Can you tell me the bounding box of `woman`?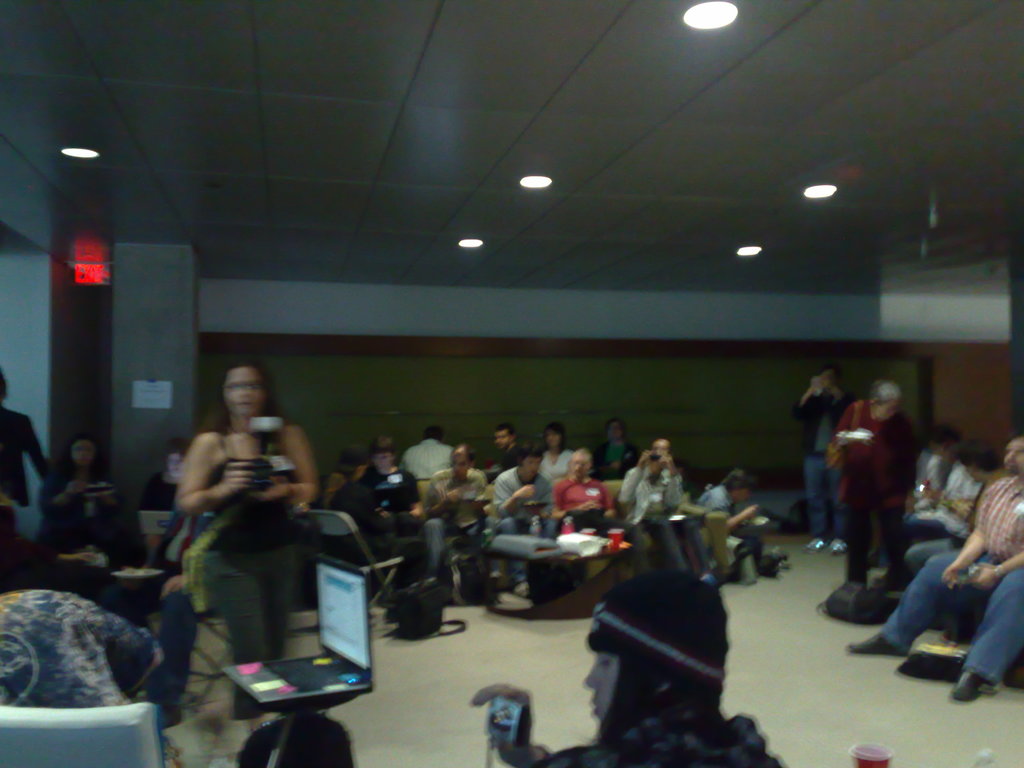
BBox(468, 569, 783, 767).
